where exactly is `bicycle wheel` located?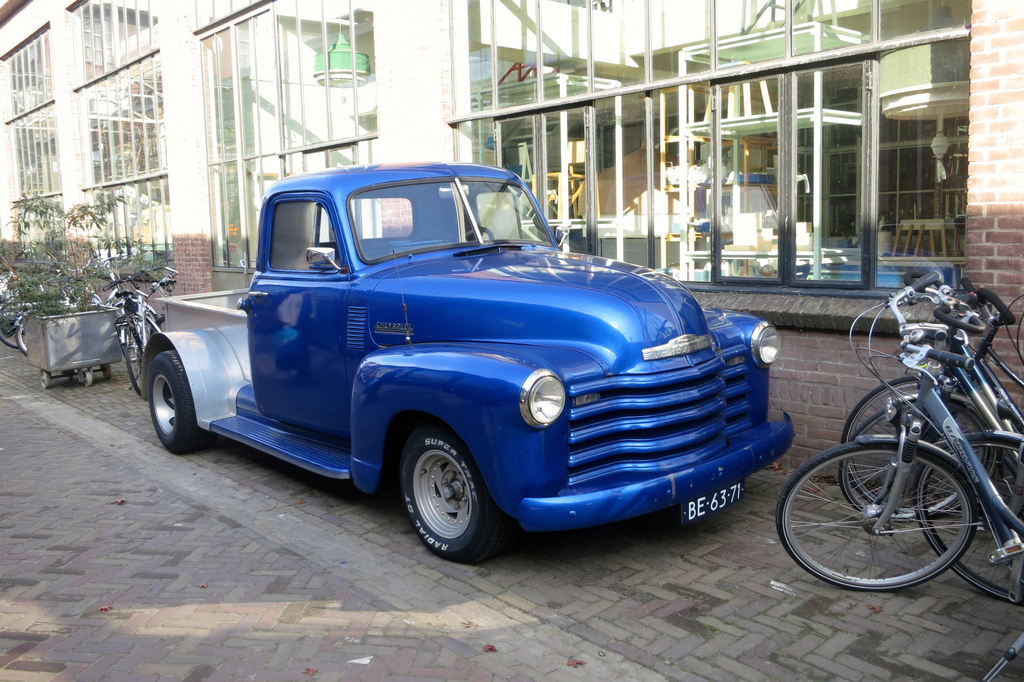
Its bounding box is detection(847, 396, 1003, 527).
